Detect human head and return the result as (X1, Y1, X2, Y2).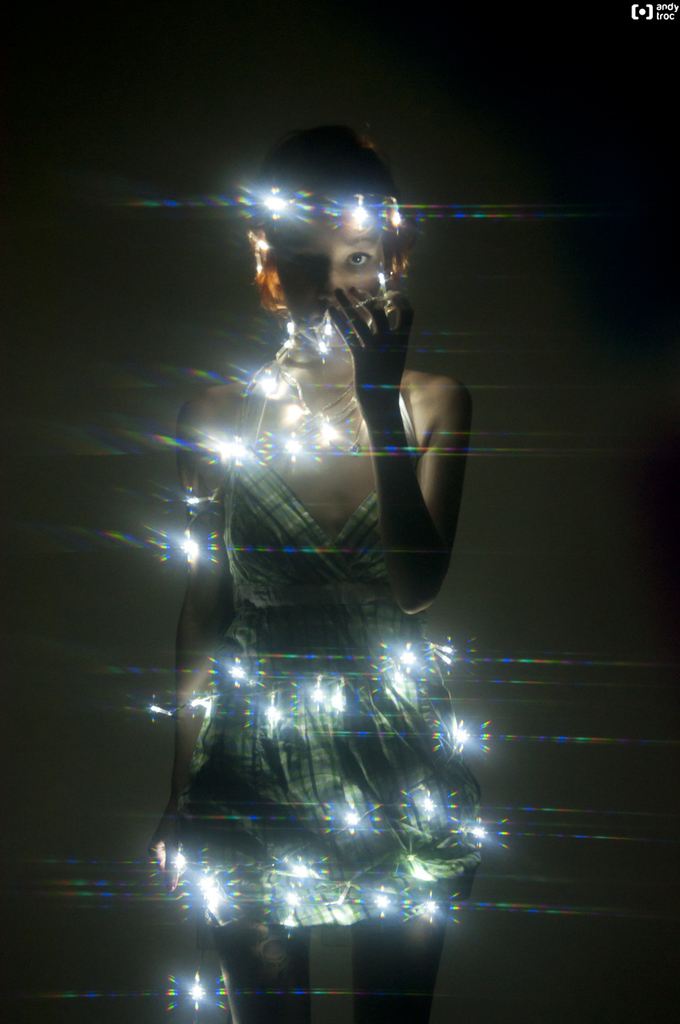
(235, 121, 436, 369).
